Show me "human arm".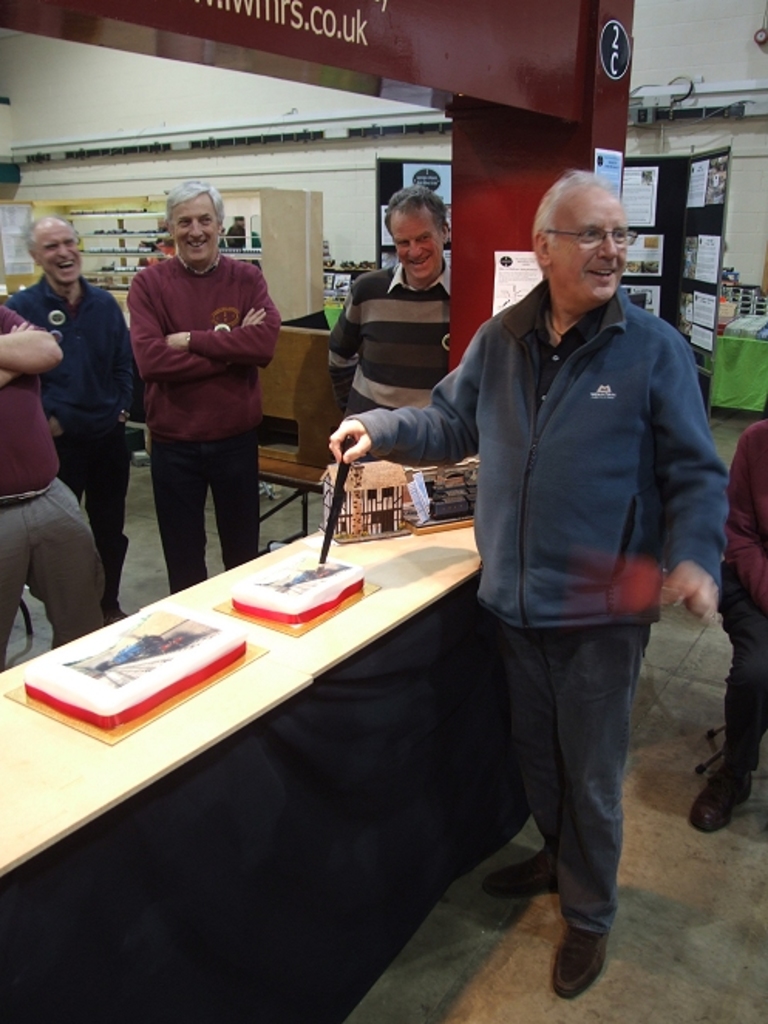
"human arm" is here: box=[295, 363, 511, 485].
